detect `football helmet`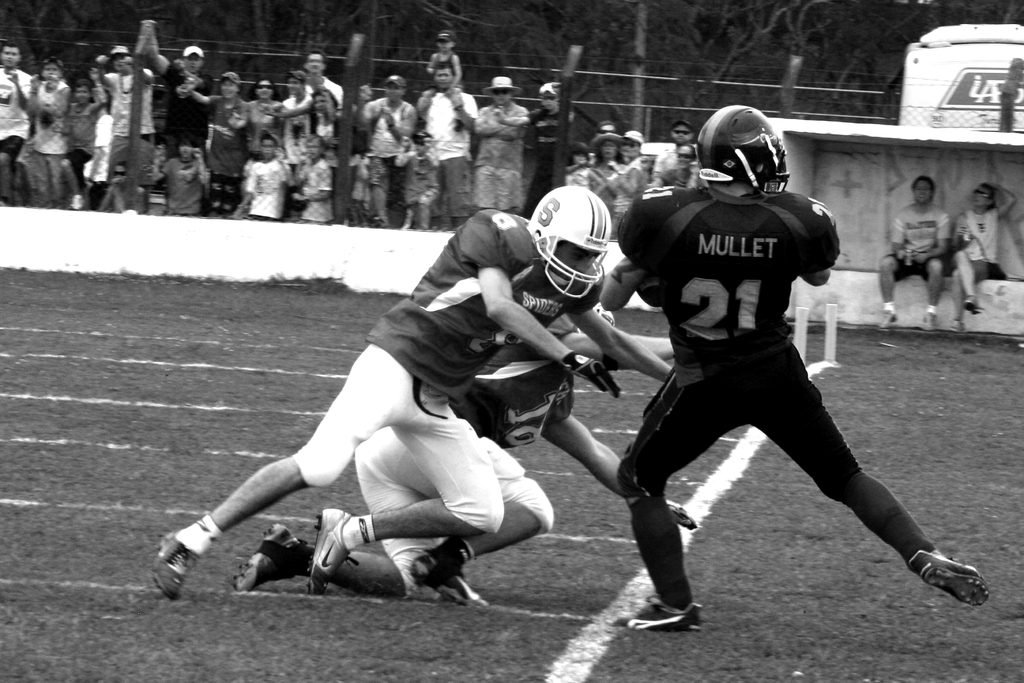
(595,305,621,333)
